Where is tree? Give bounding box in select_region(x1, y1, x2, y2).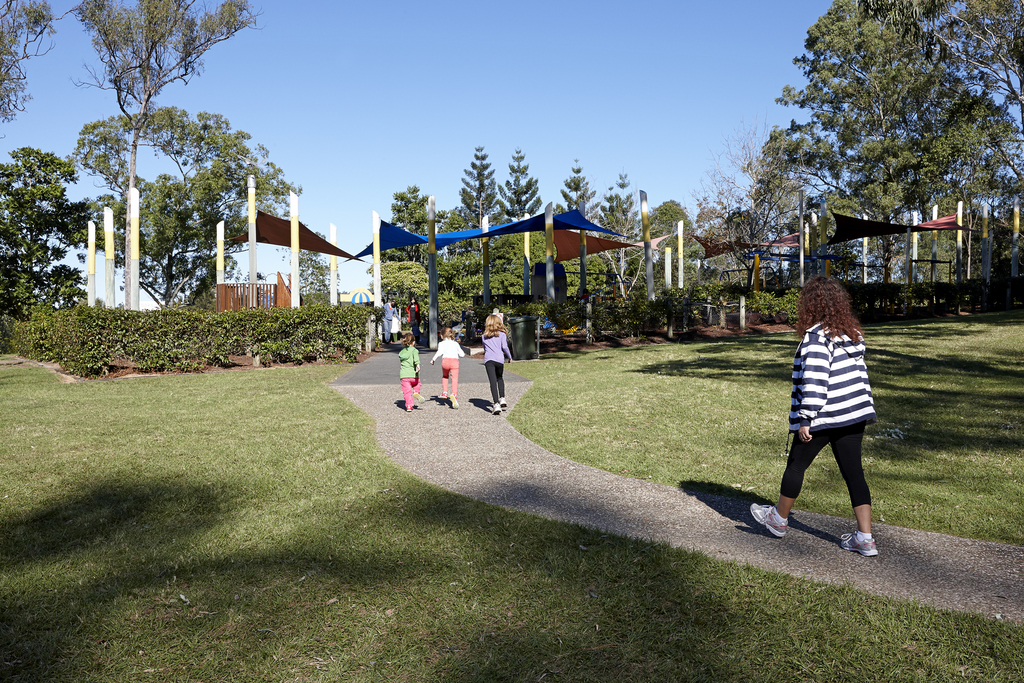
select_region(0, 0, 56, 119).
